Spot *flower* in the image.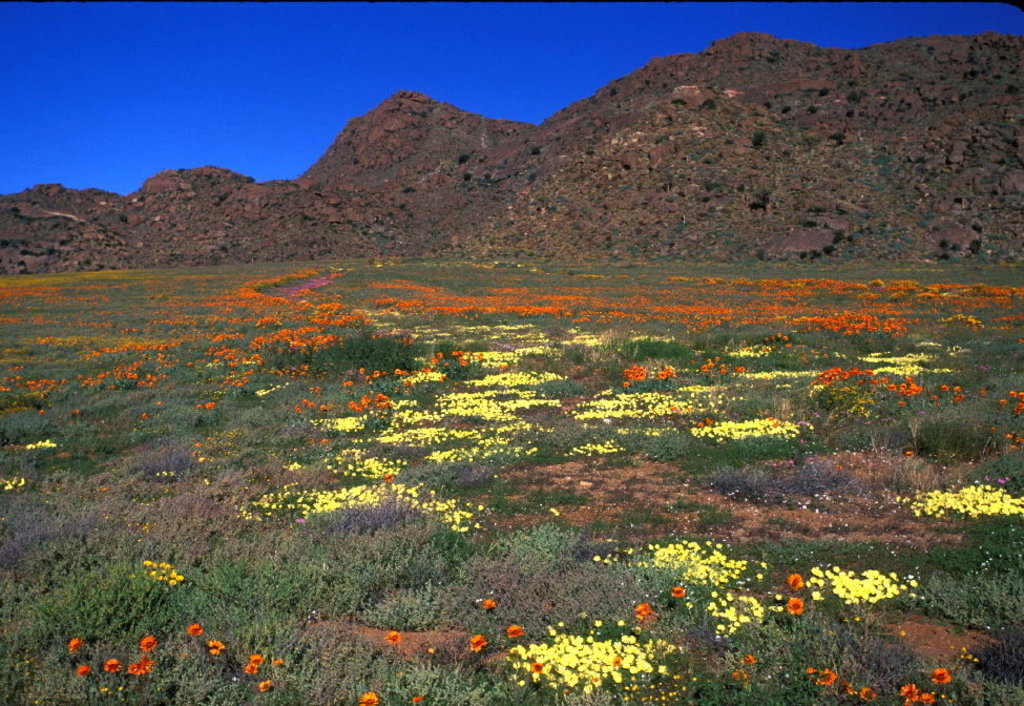
*flower* found at Rect(895, 682, 917, 699).
